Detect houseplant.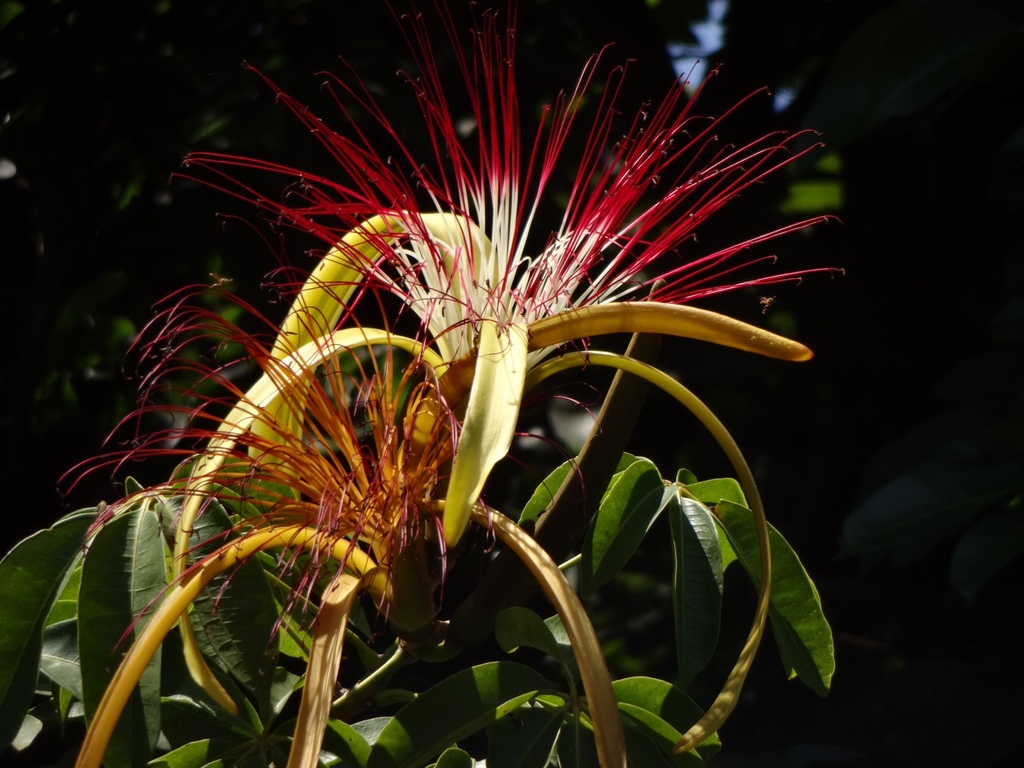
Detected at <box>0,0,844,767</box>.
